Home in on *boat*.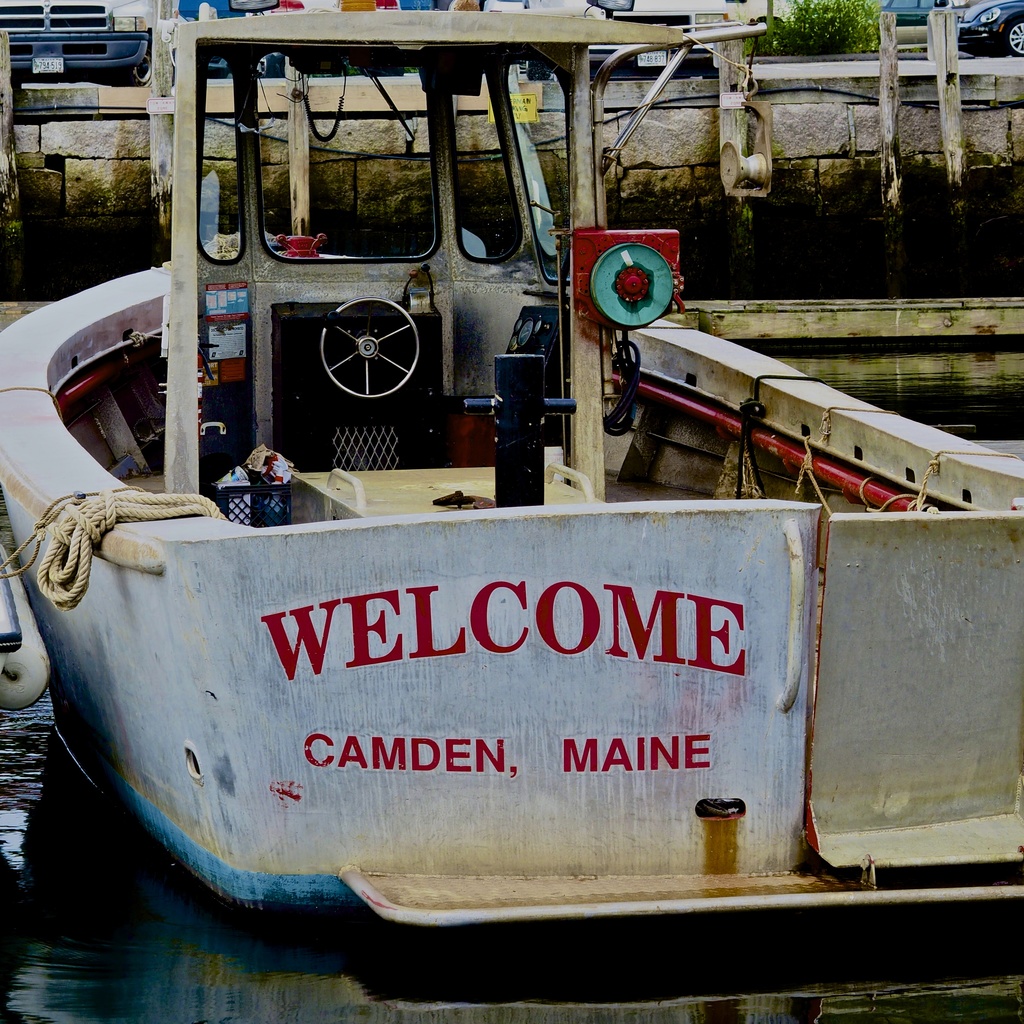
Homed in at Rect(37, 17, 1015, 892).
